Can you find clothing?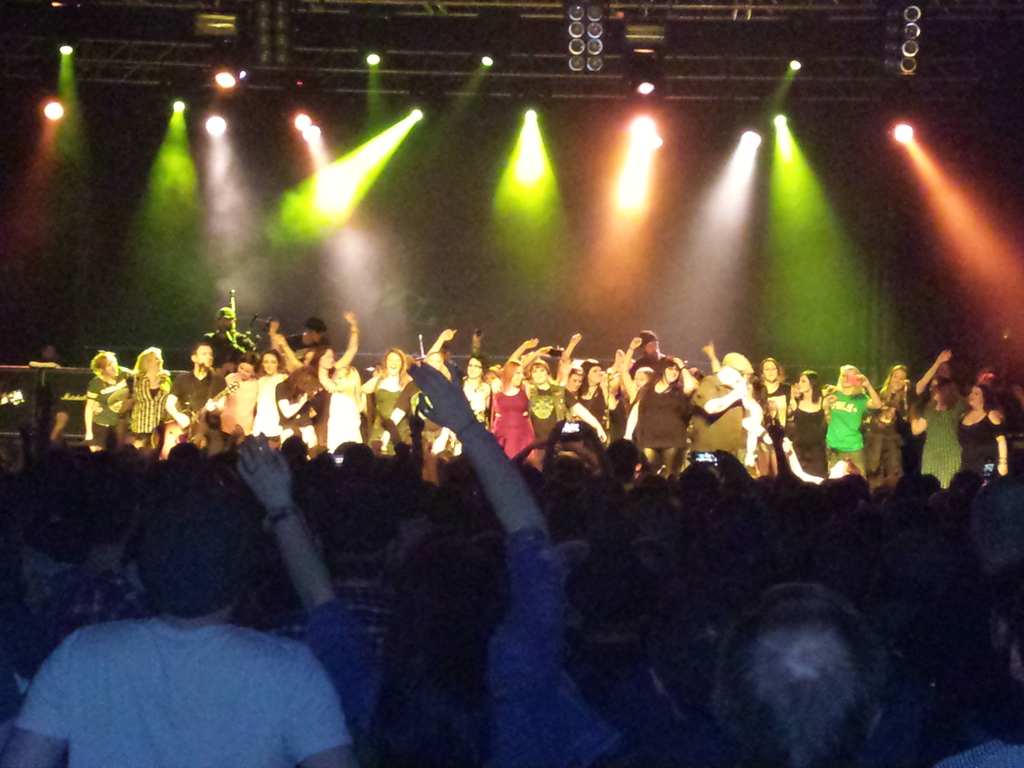
Yes, bounding box: <region>630, 371, 687, 452</region>.
